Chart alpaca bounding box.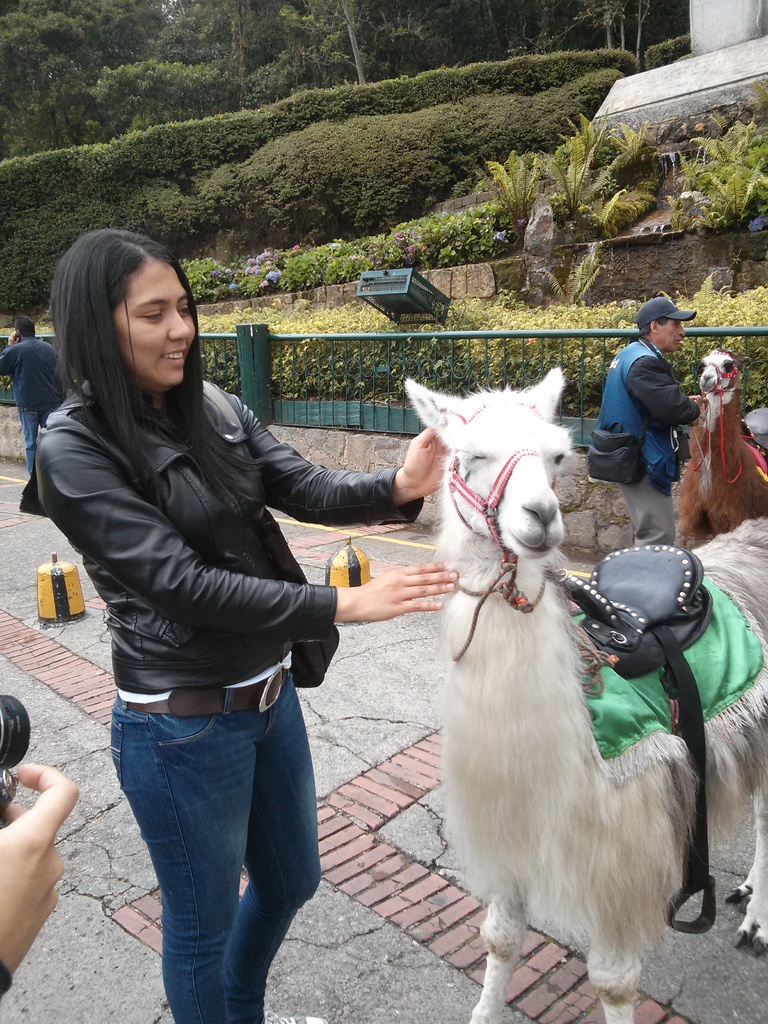
Charted: 672:347:767:548.
